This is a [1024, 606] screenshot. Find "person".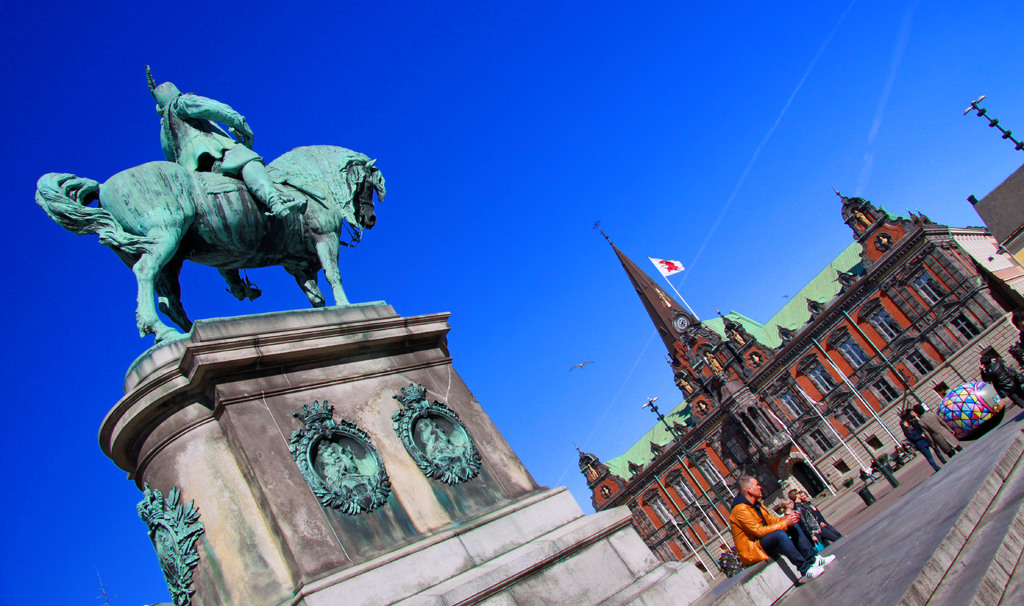
Bounding box: [left=154, top=80, right=311, bottom=301].
